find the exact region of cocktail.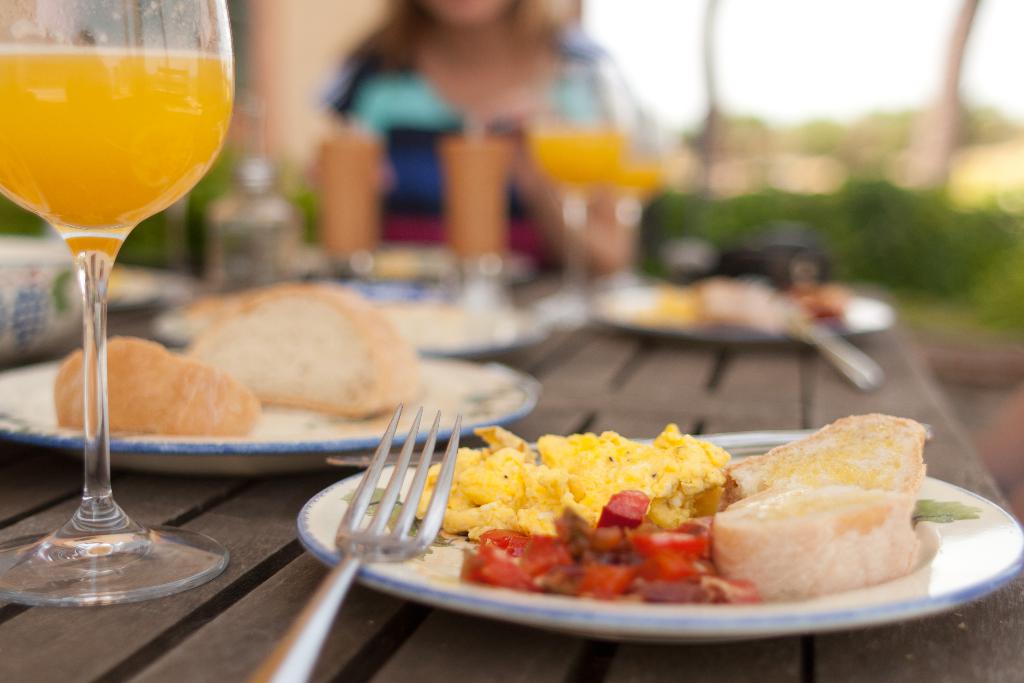
Exact region: left=606, top=108, right=669, bottom=315.
